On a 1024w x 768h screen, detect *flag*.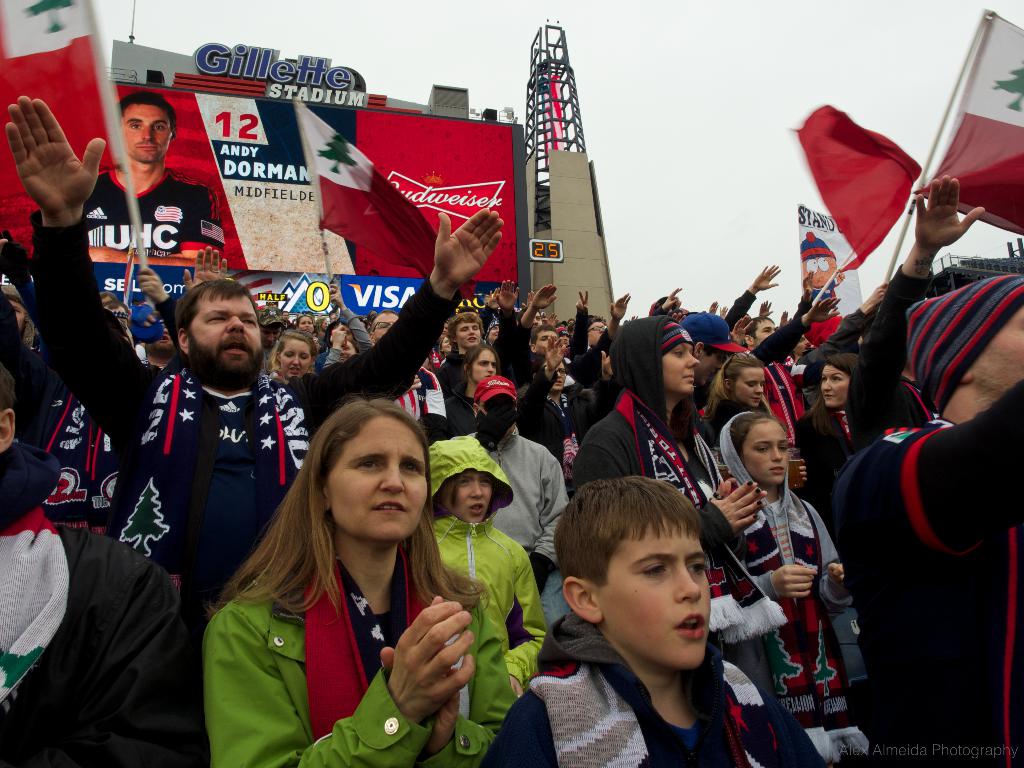
(792, 97, 934, 286).
